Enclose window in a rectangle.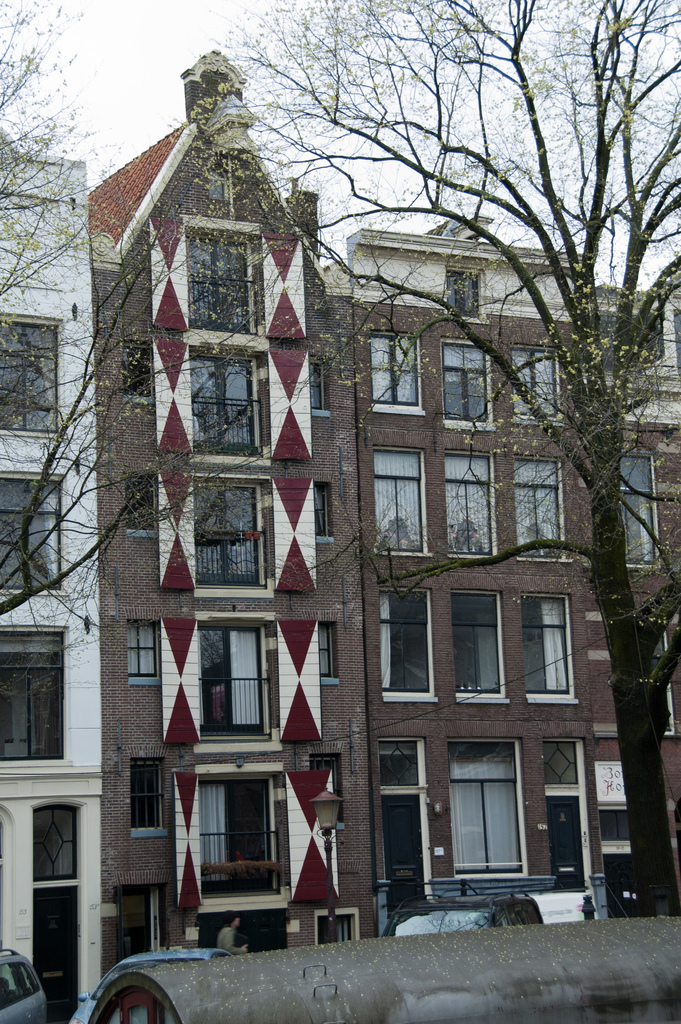
<region>673, 305, 680, 386</region>.
